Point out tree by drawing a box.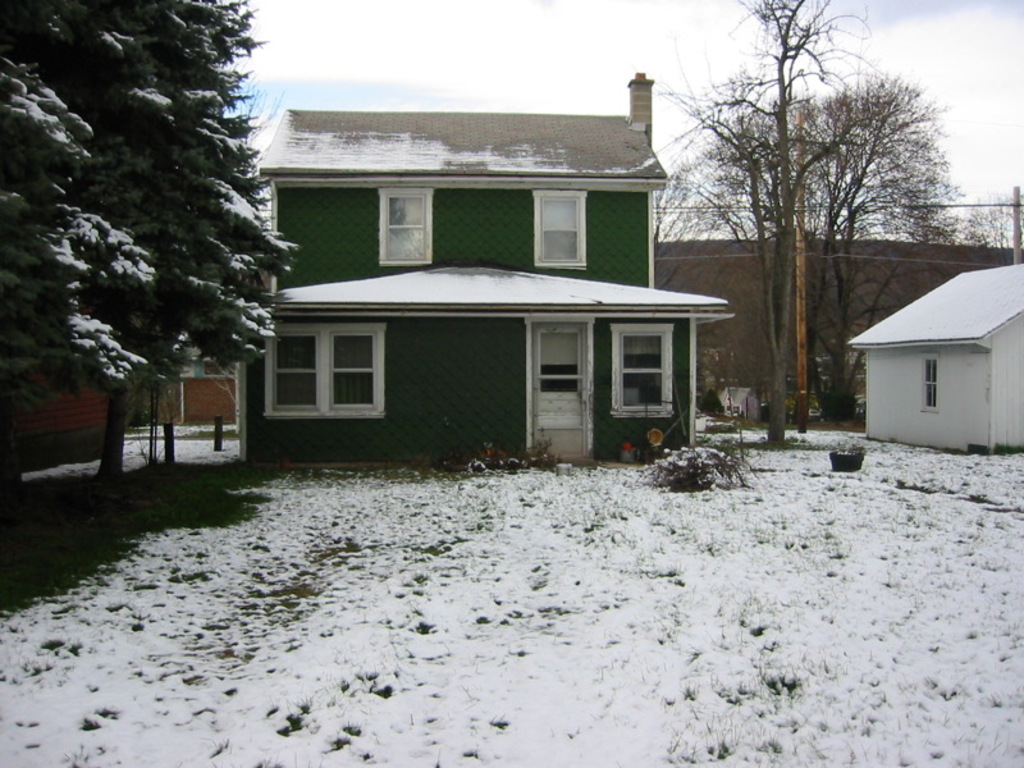
box=[0, 0, 312, 512].
